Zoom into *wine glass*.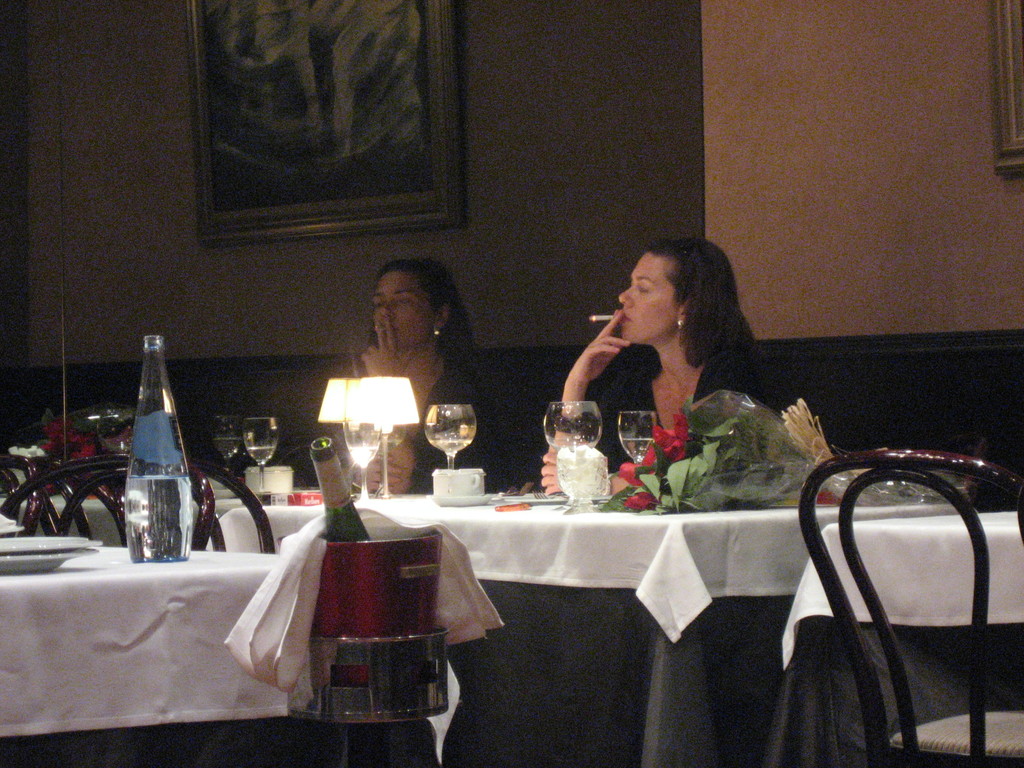
Zoom target: 245,413,280,490.
